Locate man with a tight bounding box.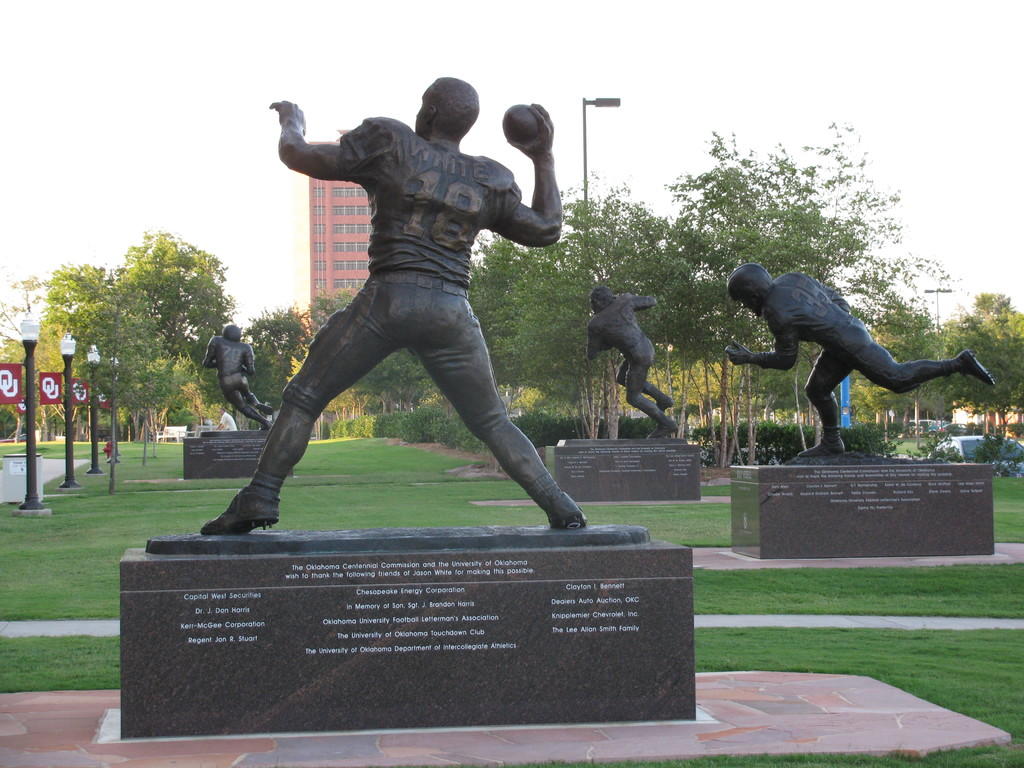
584 283 682 436.
